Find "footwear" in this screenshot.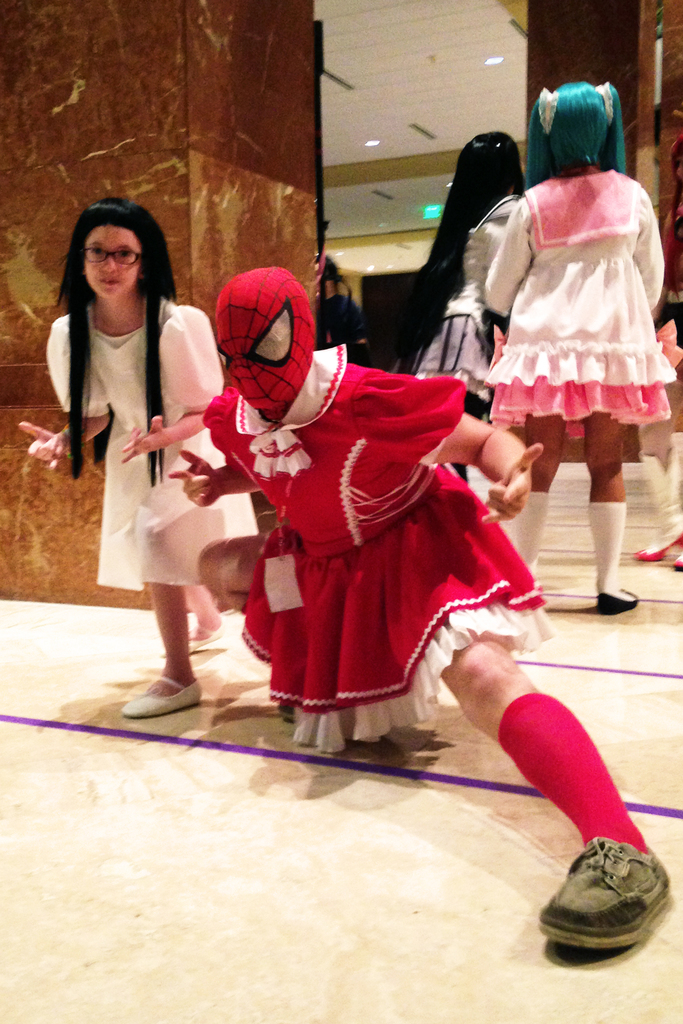
The bounding box for "footwear" is 129:672:208:721.
